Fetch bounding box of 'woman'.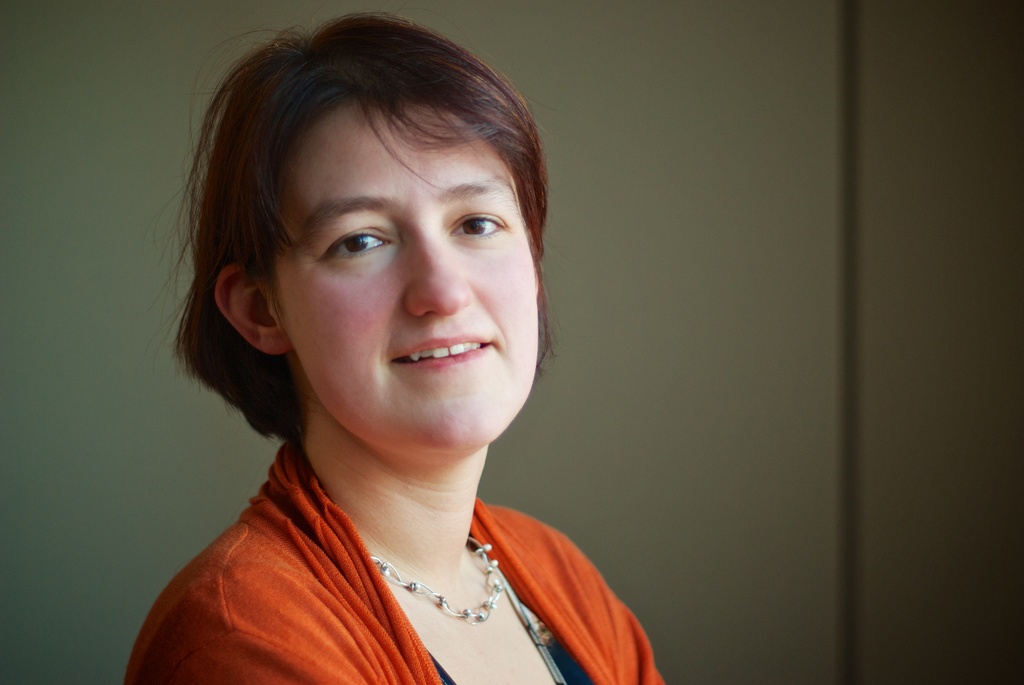
Bbox: <bbox>119, 7, 664, 682</bbox>.
